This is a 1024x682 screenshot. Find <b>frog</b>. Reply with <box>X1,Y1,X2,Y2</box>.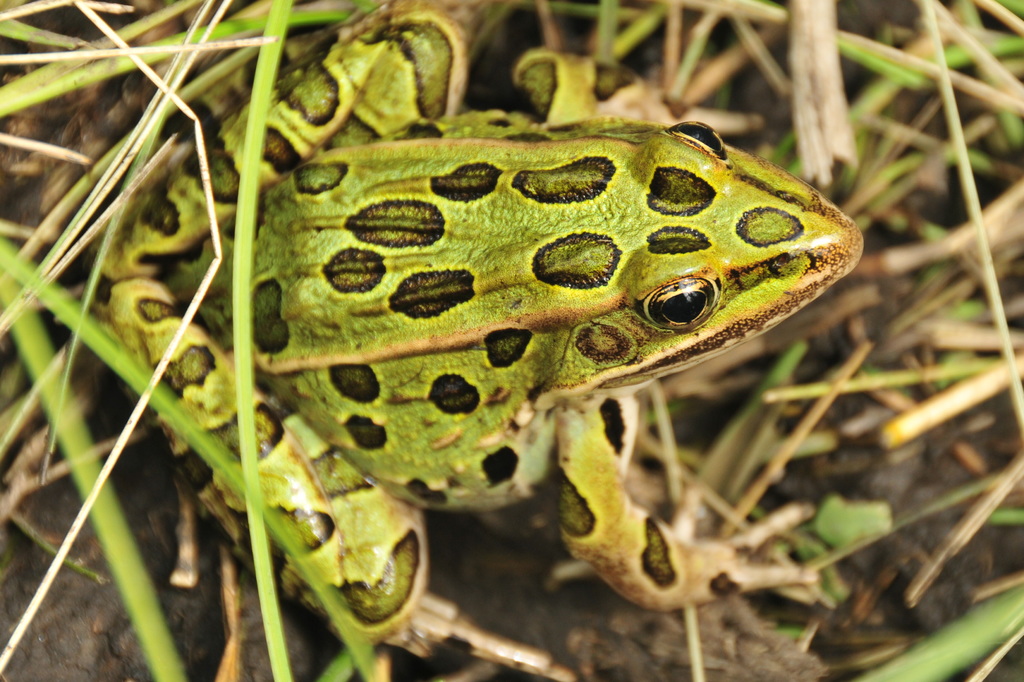
<box>86,9,865,645</box>.
